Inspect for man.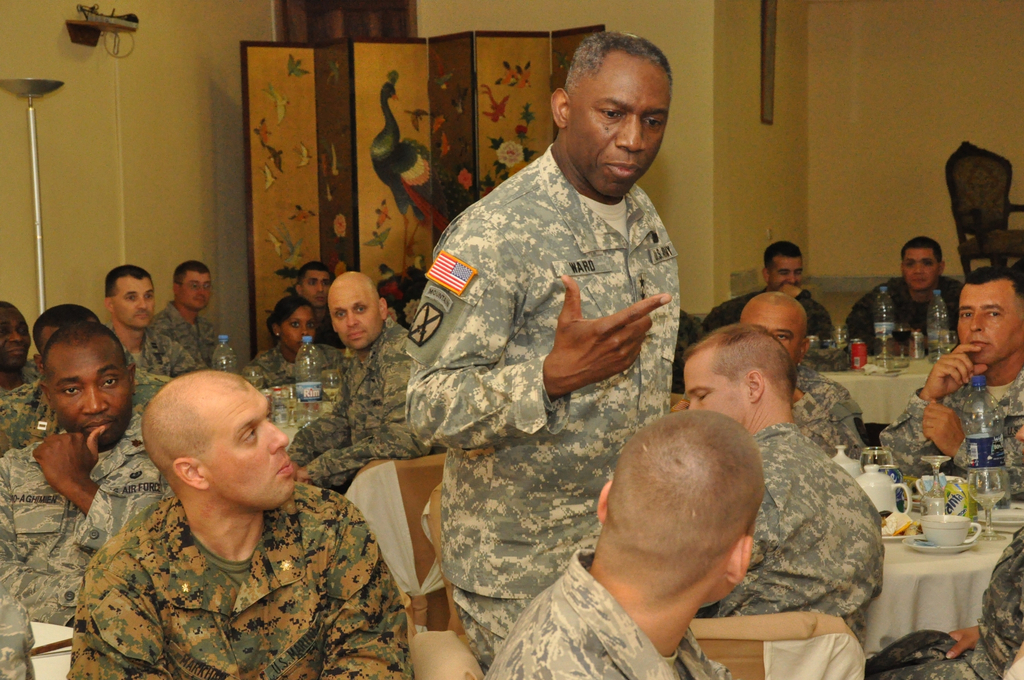
Inspection: x1=0 y1=293 x2=44 y2=398.
